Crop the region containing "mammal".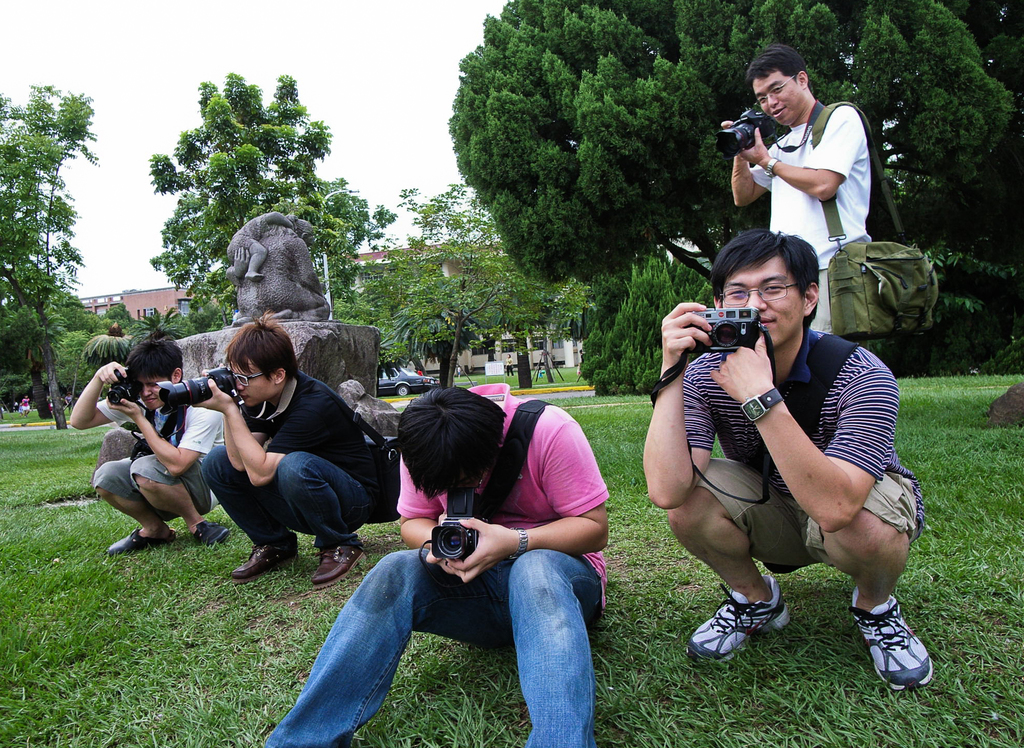
Crop region: BBox(415, 367, 426, 375).
